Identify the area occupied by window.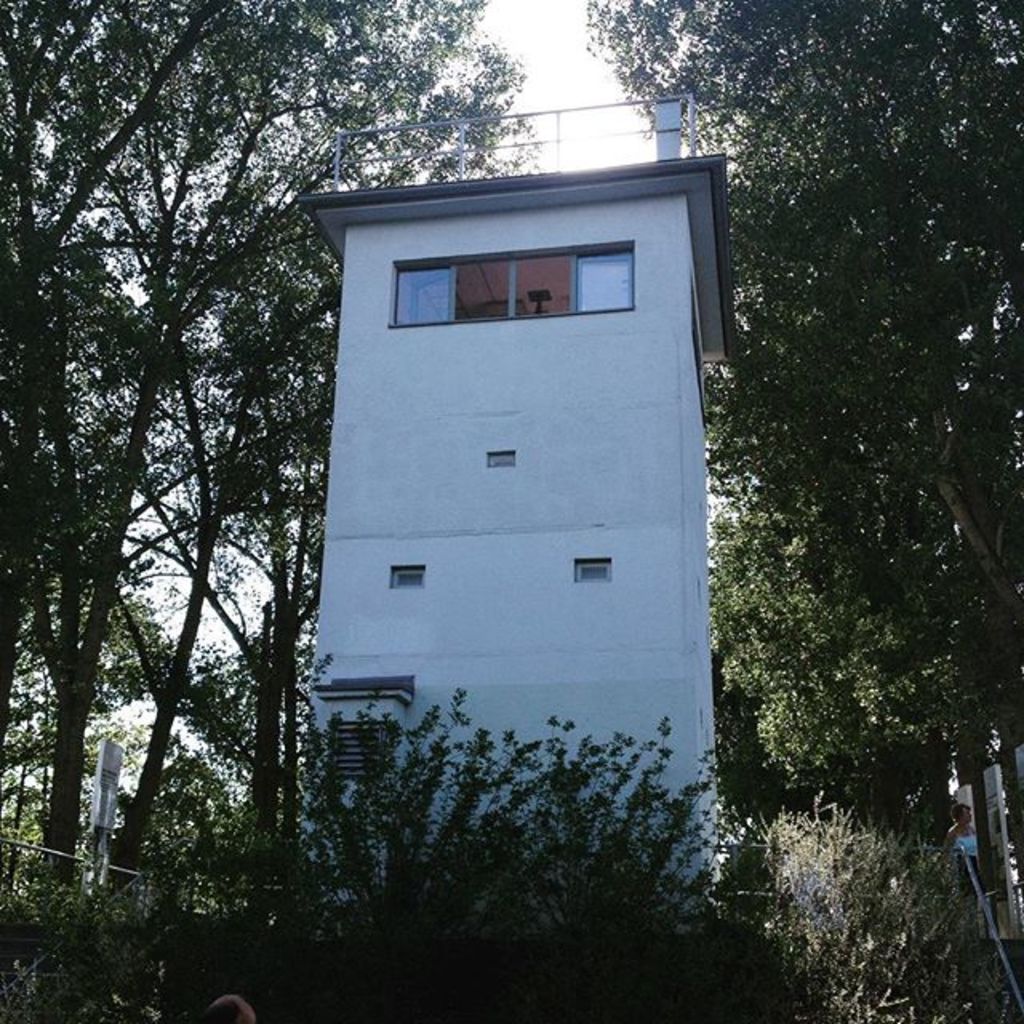
Area: 394,230,632,325.
